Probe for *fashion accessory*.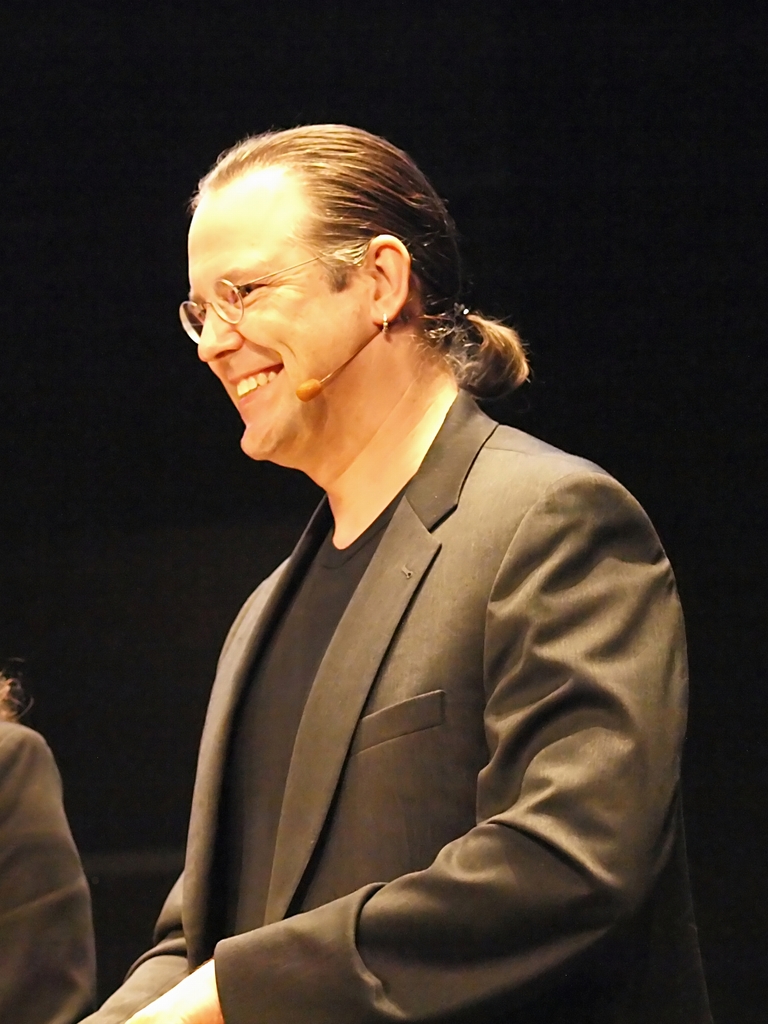
Probe result: <bbox>453, 298, 467, 324</bbox>.
